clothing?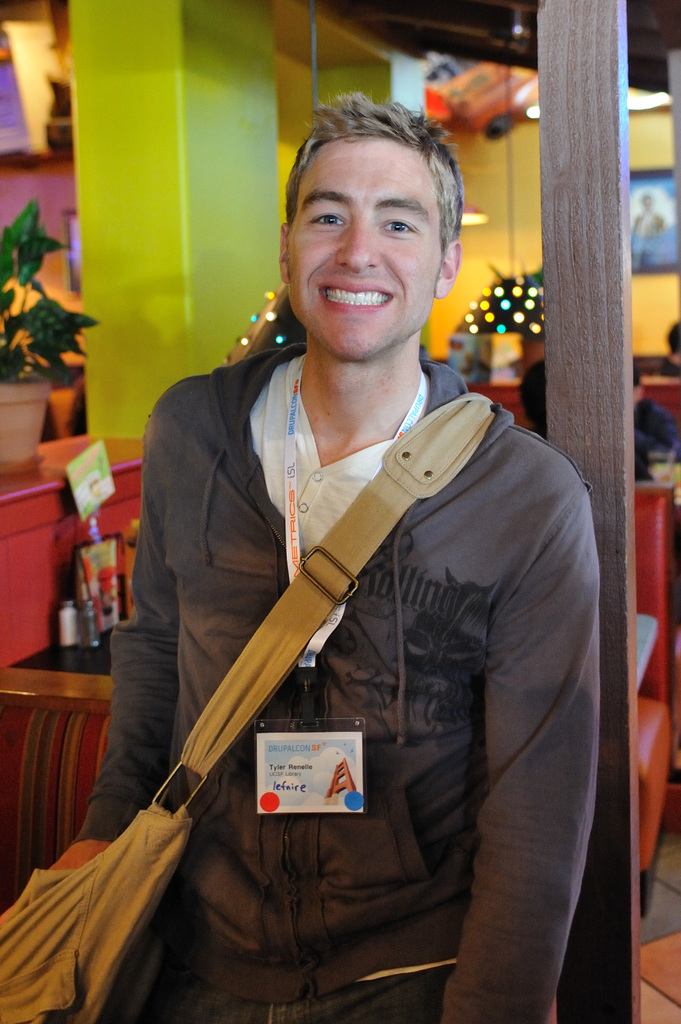
(120, 319, 598, 1016)
